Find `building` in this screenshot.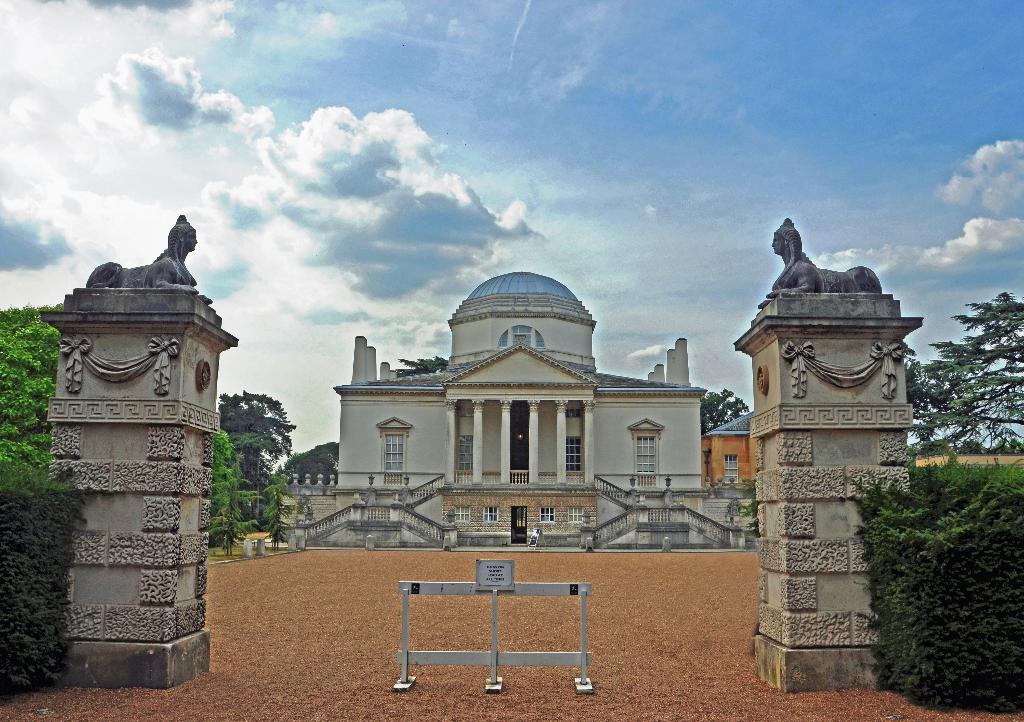
The bounding box for `building` is bbox=(273, 266, 754, 548).
